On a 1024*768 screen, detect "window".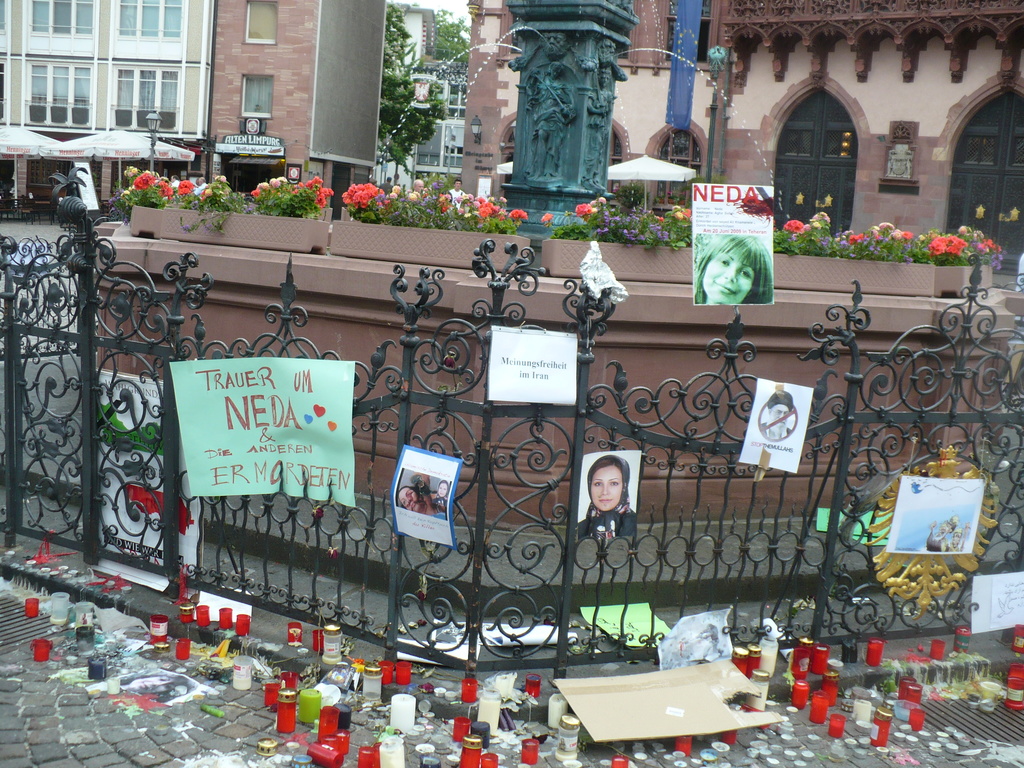
bbox=[243, 0, 281, 48].
